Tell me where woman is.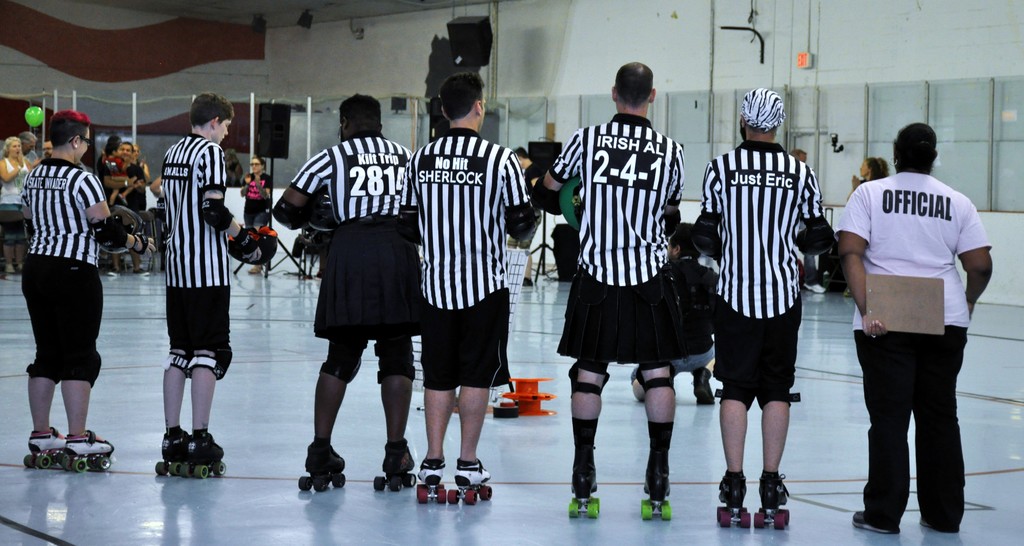
woman is at box=[0, 134, 36, 275].
